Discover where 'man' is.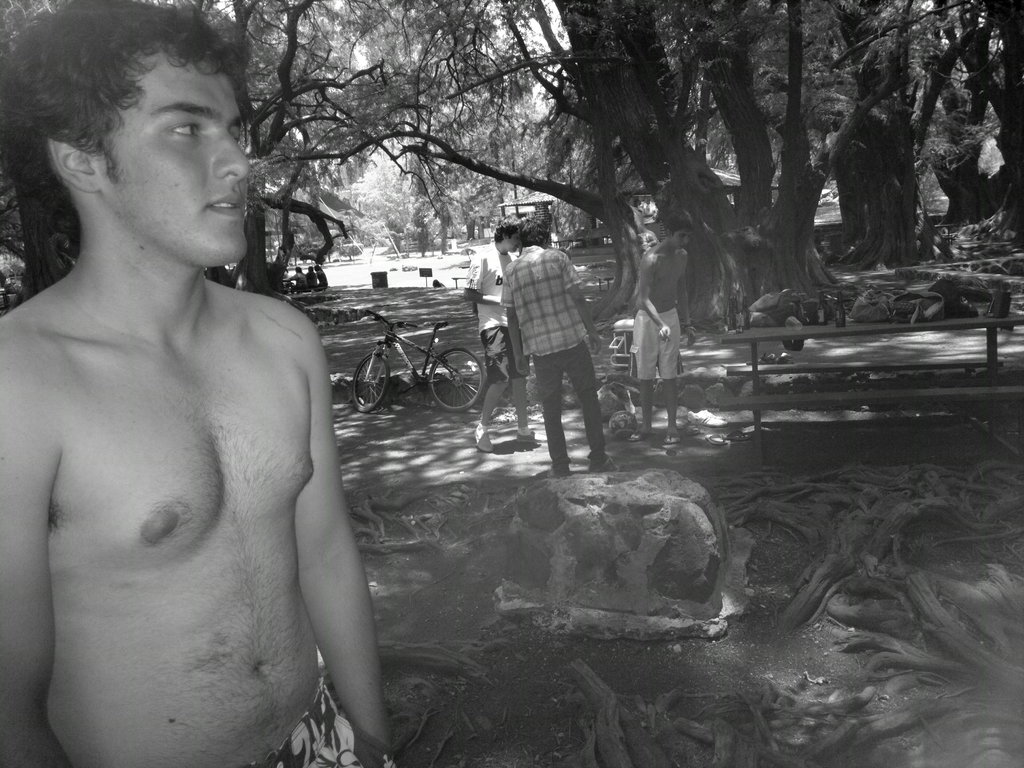
Discovered at <box>499,218,600,474</box>.
